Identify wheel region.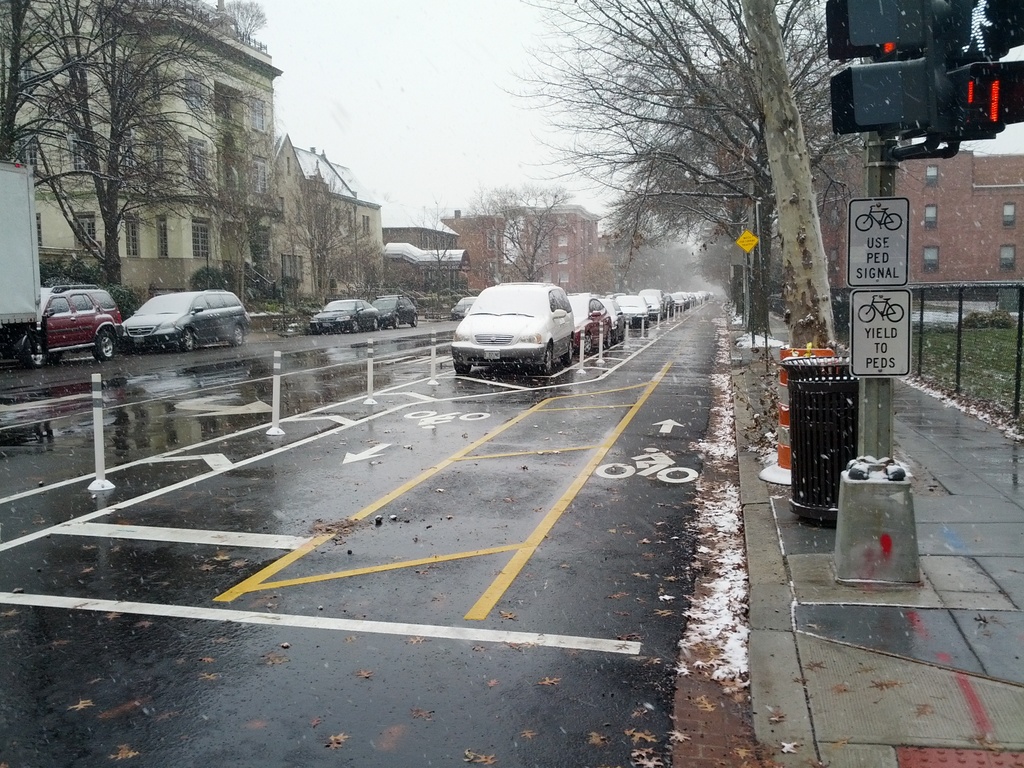
Region: <region>181, 325, 195, 351</region>.
